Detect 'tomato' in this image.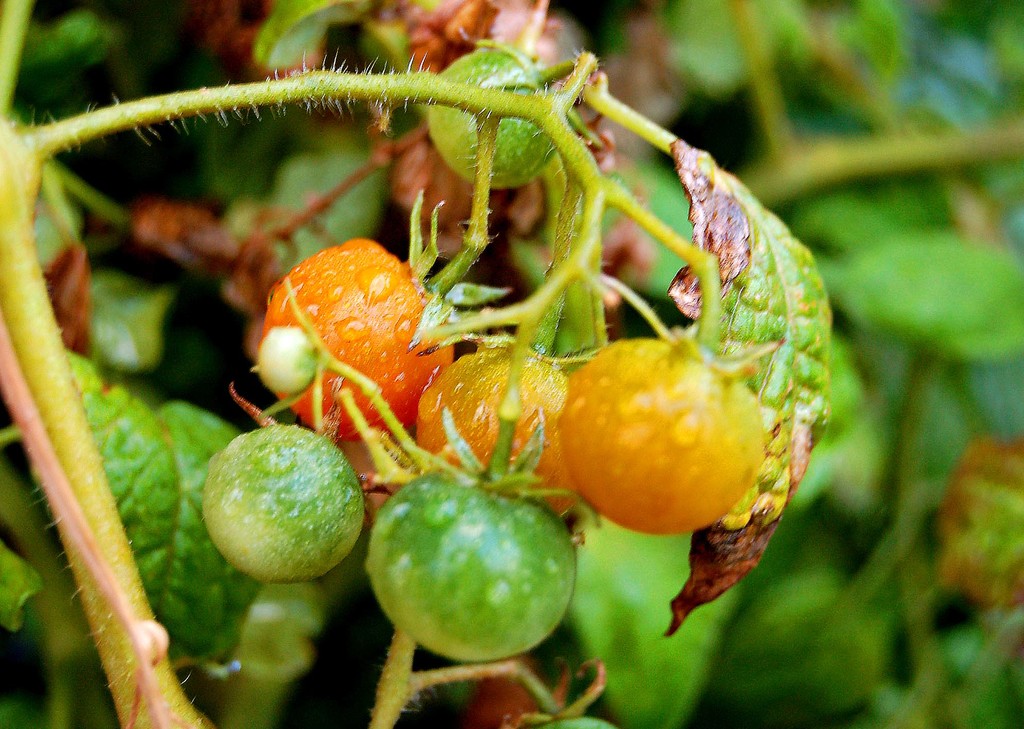
Detection: Rect(366, 468, 577, 662).
